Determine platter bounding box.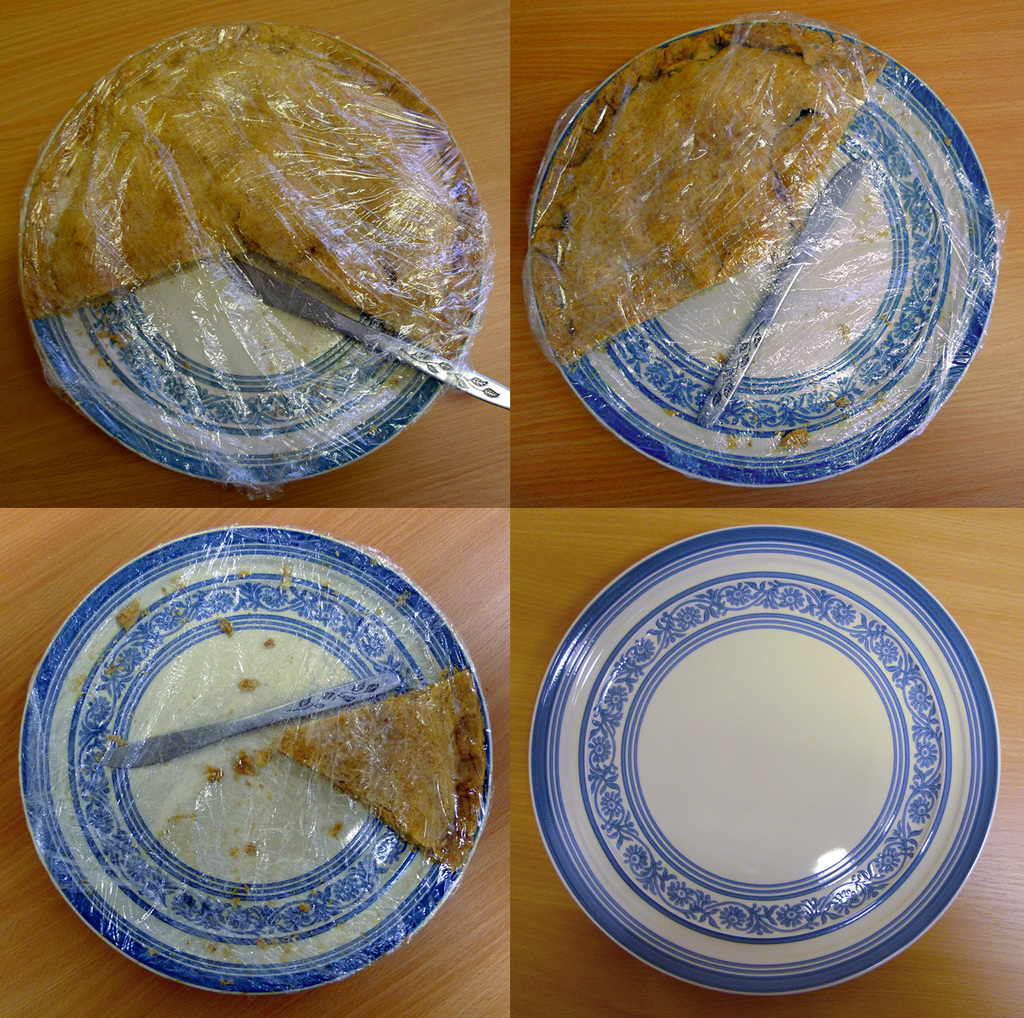
Determined: 531:529:1003:999.
